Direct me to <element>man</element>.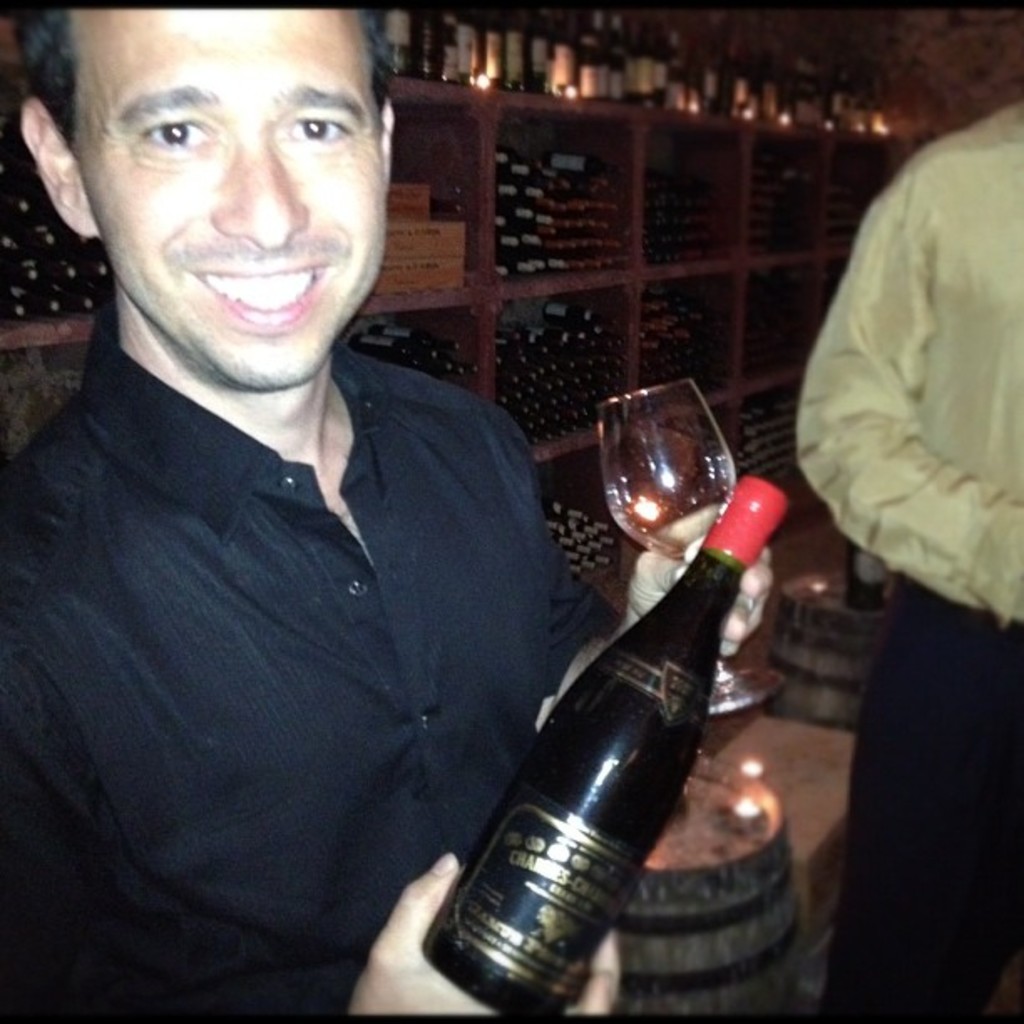
Direction: <bbox>10, 3, 659, 1023</bbox>.
